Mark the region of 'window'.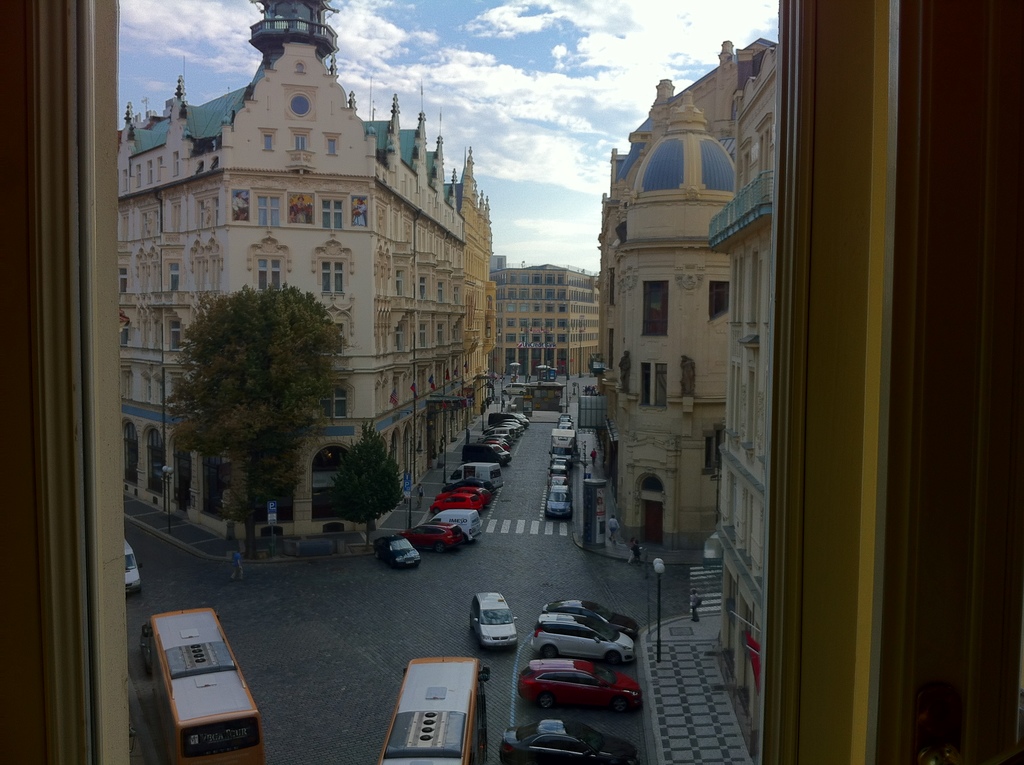
Region: (x1=172, y1=319, x2=186, y2=353).
